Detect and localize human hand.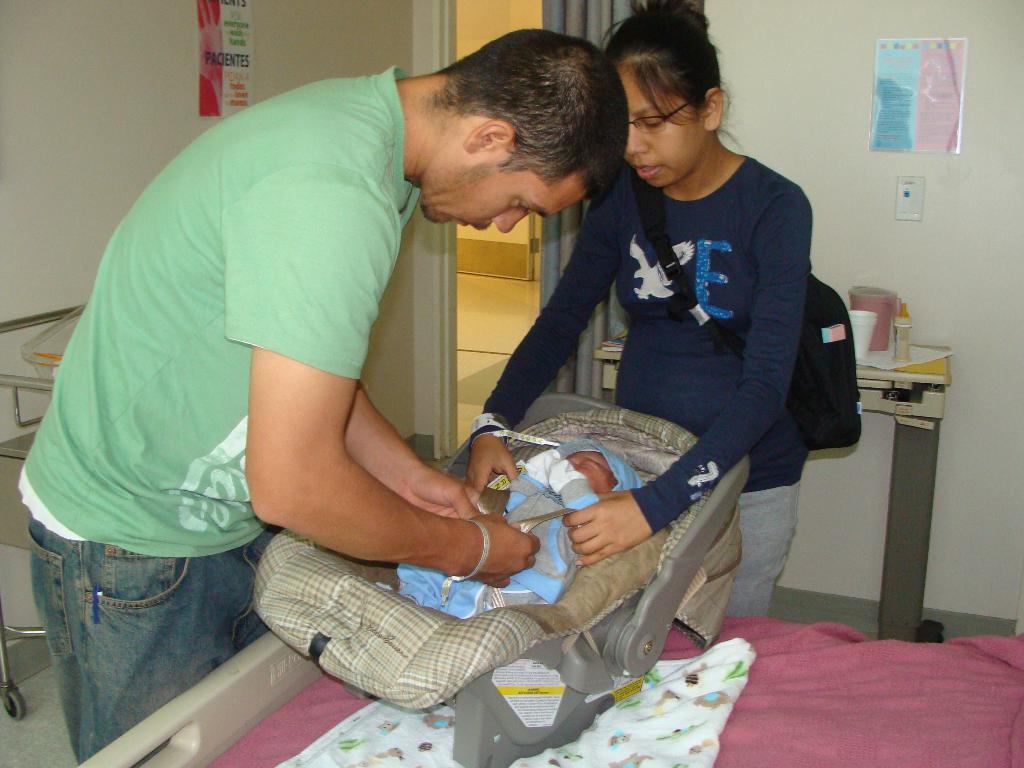
Localized at pyautogui.locateOnScreen(404, 466, 483, 522).
